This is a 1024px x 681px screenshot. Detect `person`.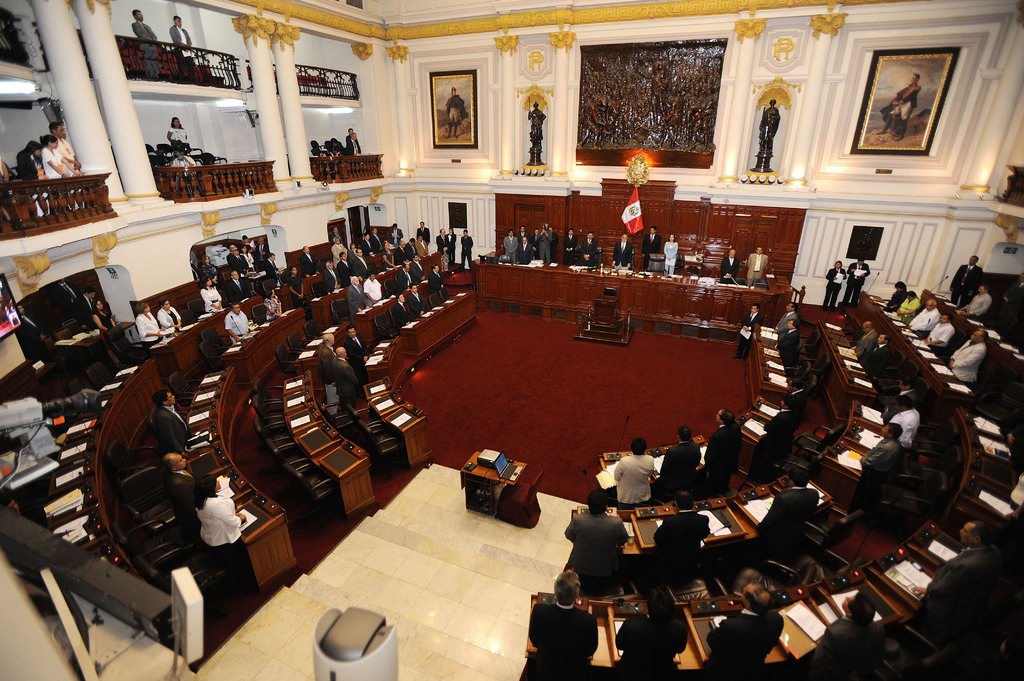
l=223, t=298, r=250, b=347.
